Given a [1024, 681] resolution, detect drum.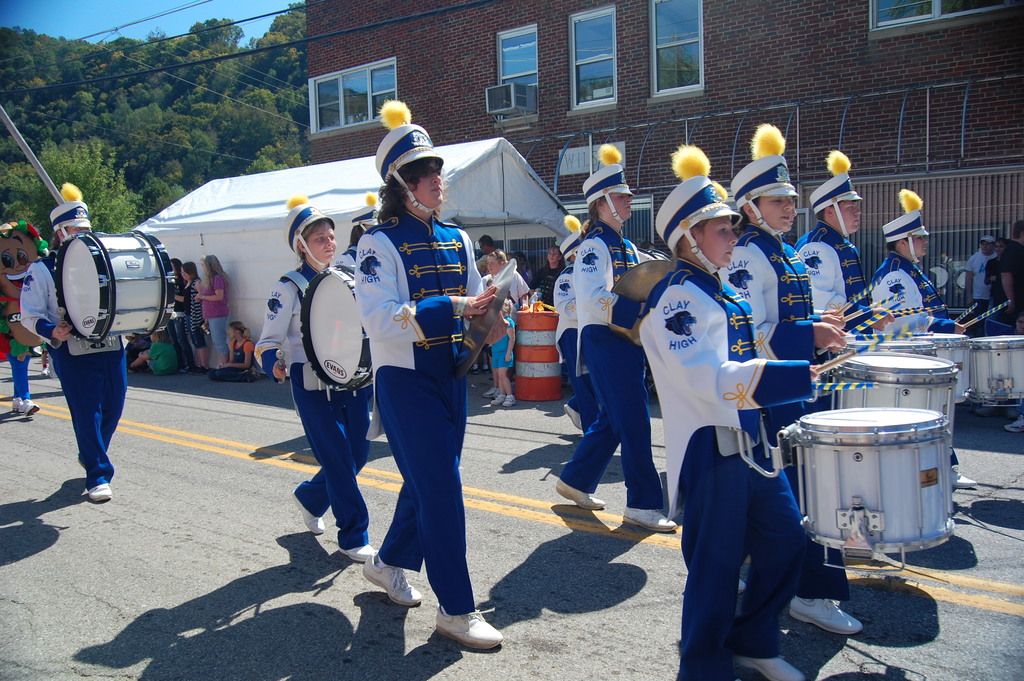
bbox(916, 331, 971, 407).
